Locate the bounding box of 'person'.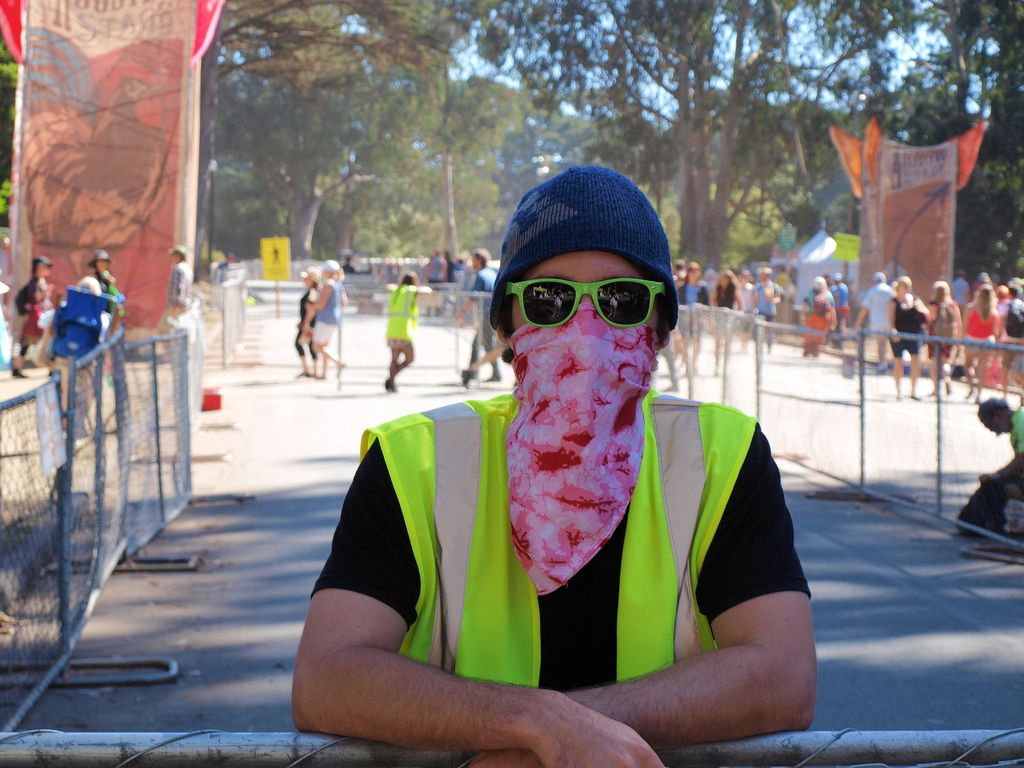
Bounding box: <box>91,246,122,311</box>.
